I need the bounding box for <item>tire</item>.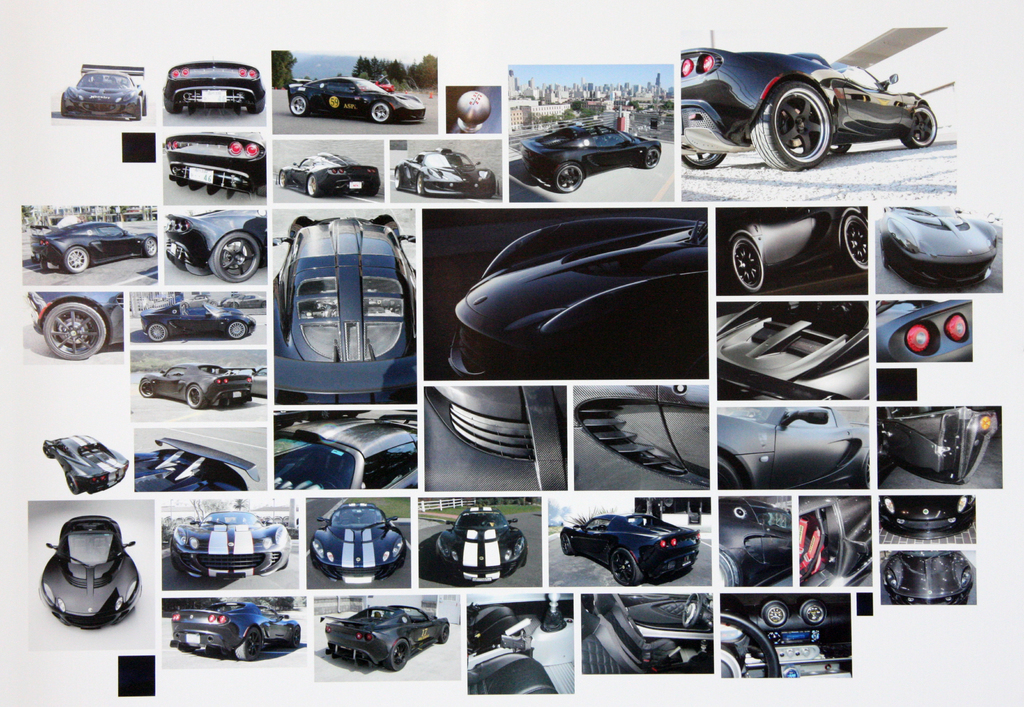
Here it is: {"left": 138, "top": 377, "right": 153, "bottom": 398}.
